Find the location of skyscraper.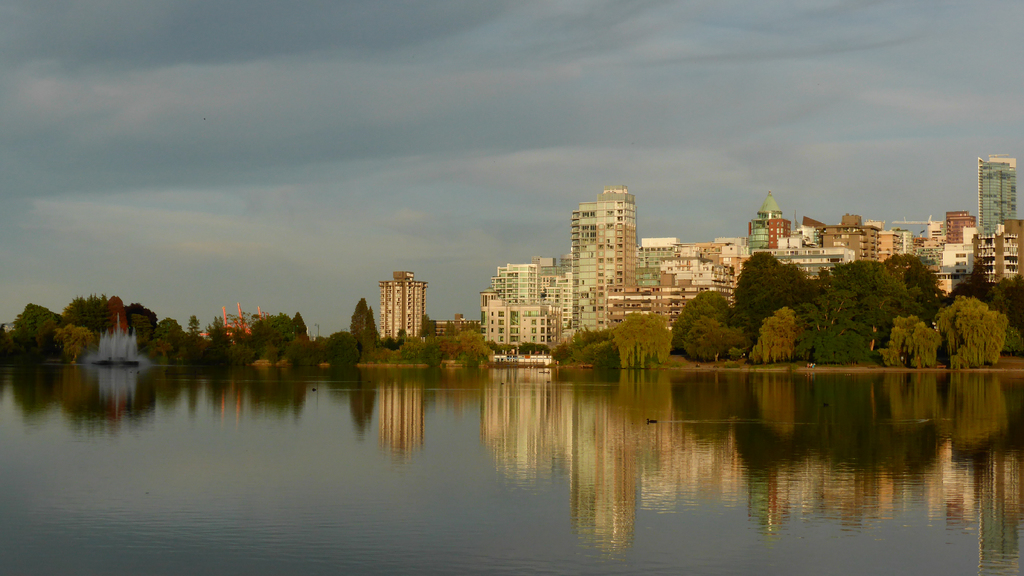
Location: select_region(570, 183, 639, 336).
